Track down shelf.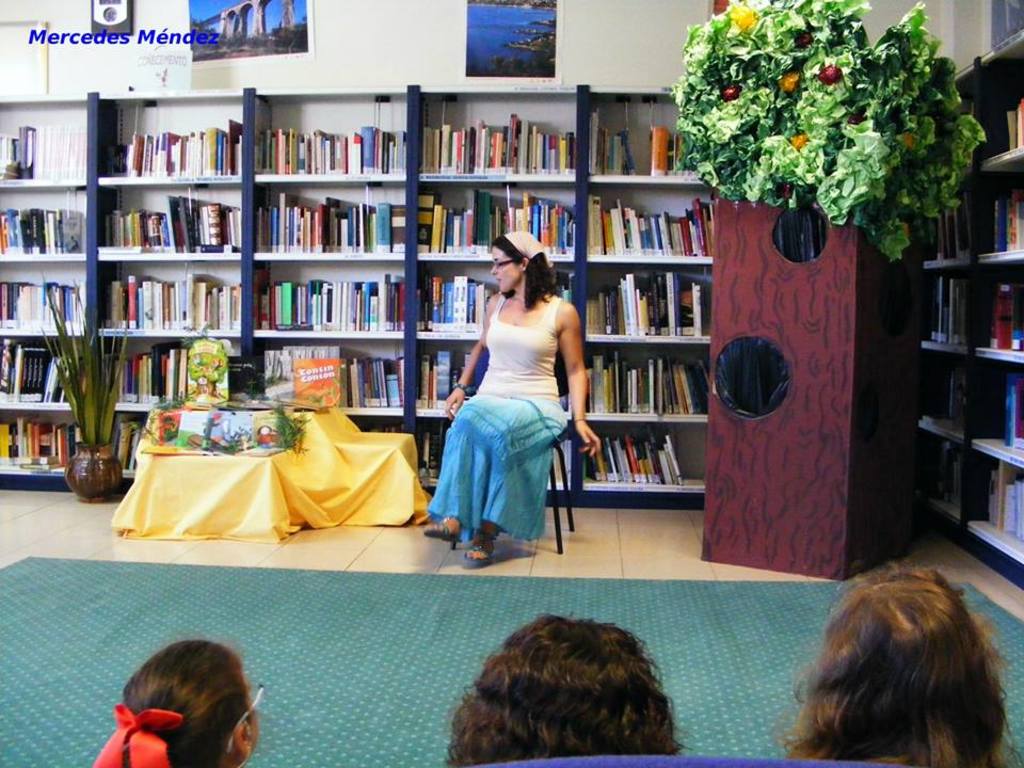
Tracked to <region>0, 177, 96, 256</region>.
